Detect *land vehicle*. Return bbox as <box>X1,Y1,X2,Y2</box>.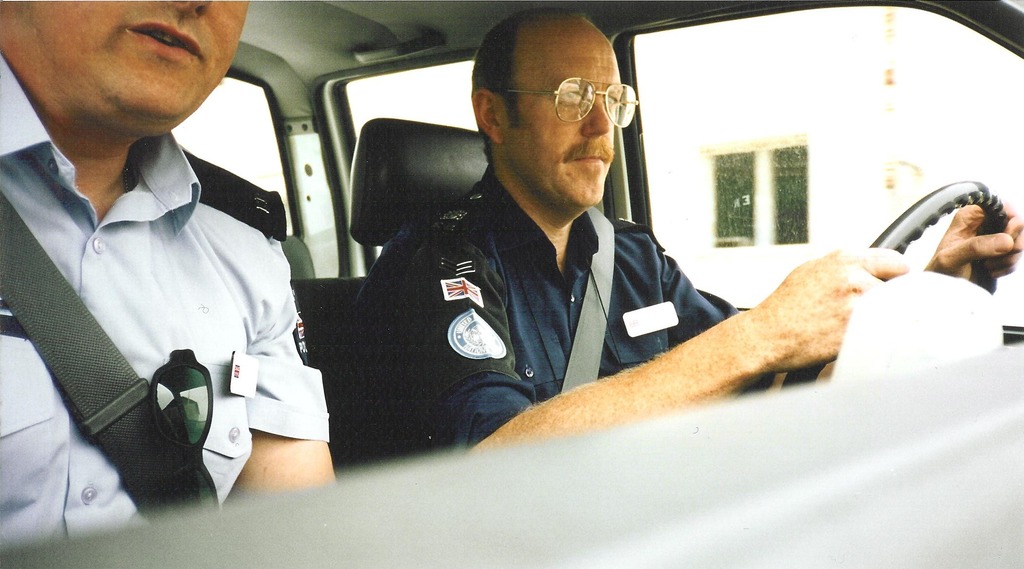
<box>124,13,1004,496</box>.
